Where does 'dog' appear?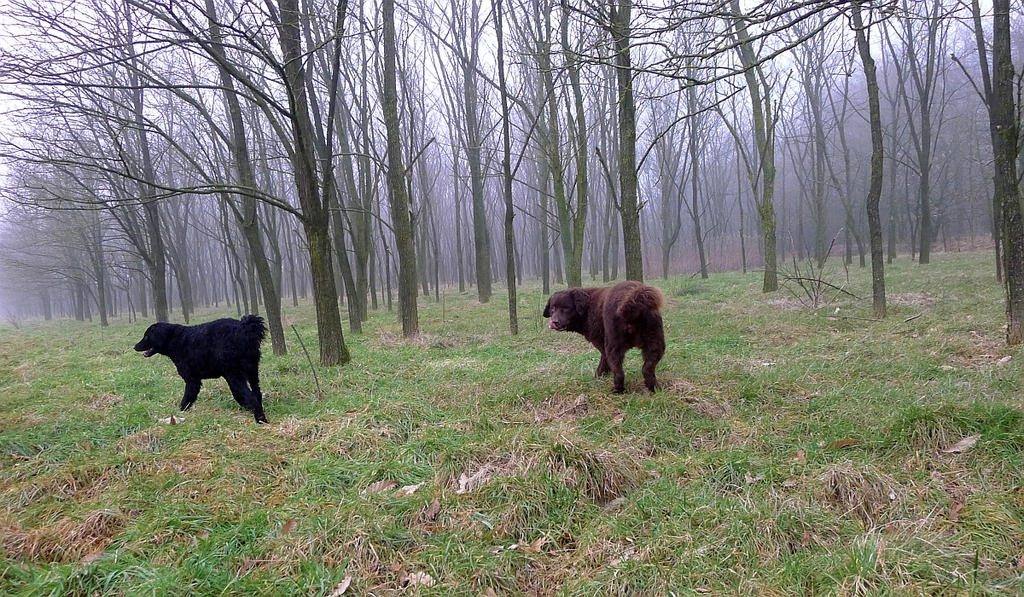
Appears at bbox=[131, 316, 267, 424].
